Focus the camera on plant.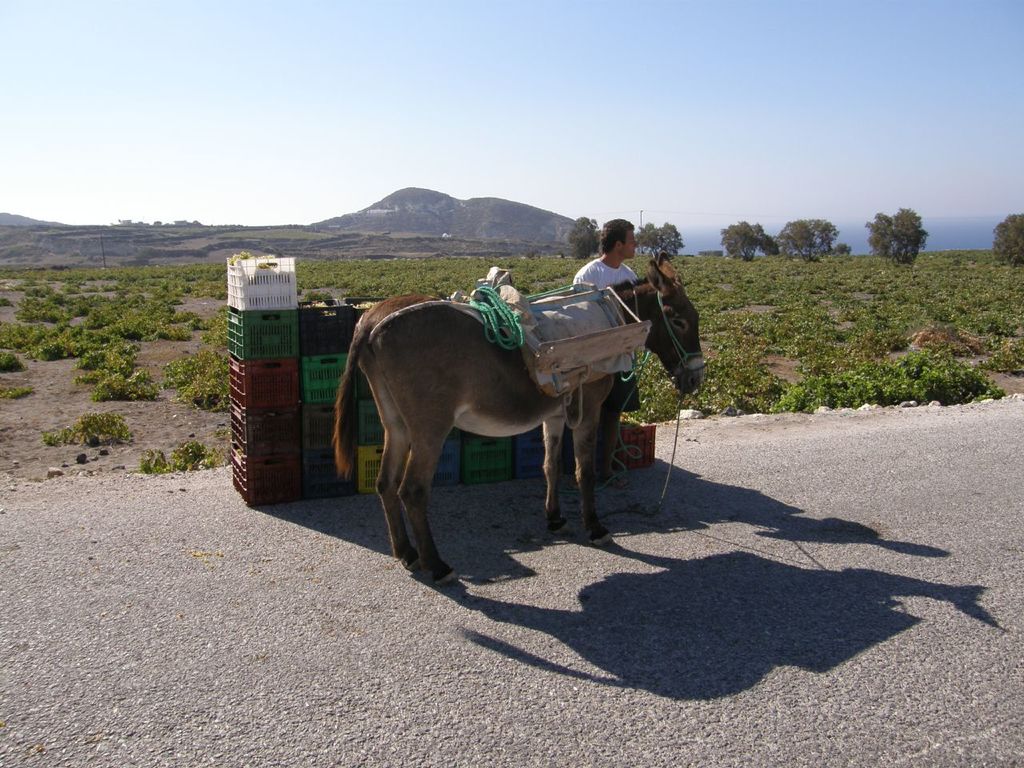
Focus region: 77:341:154:398.
